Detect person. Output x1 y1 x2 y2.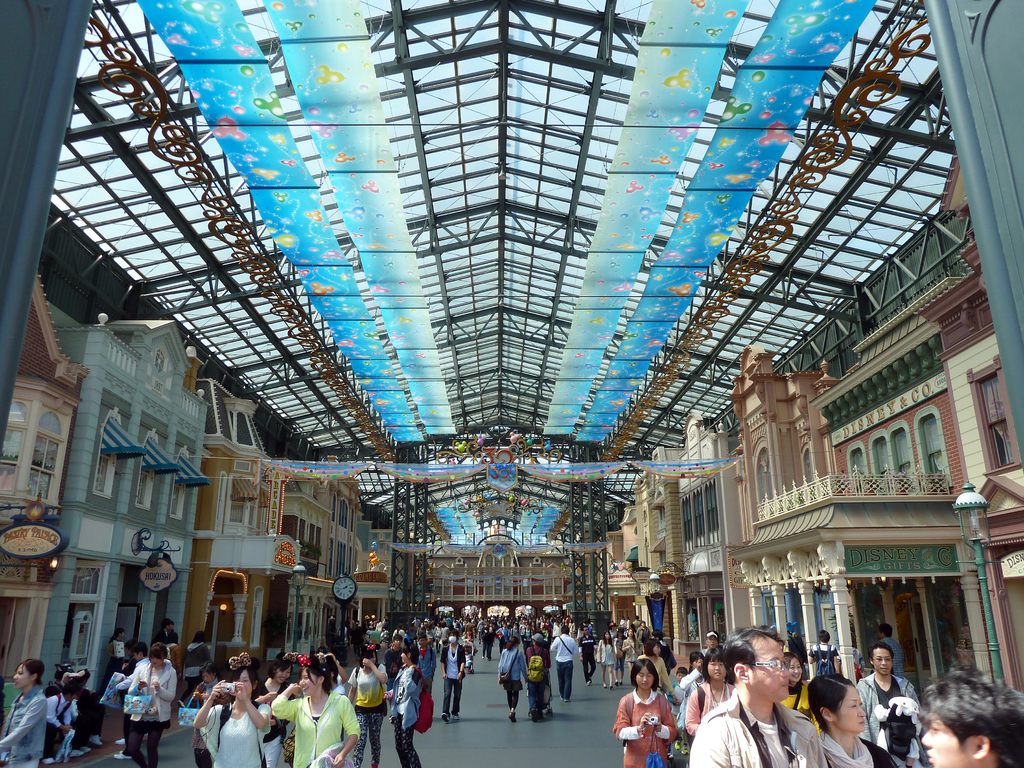
596 629 615 684.
